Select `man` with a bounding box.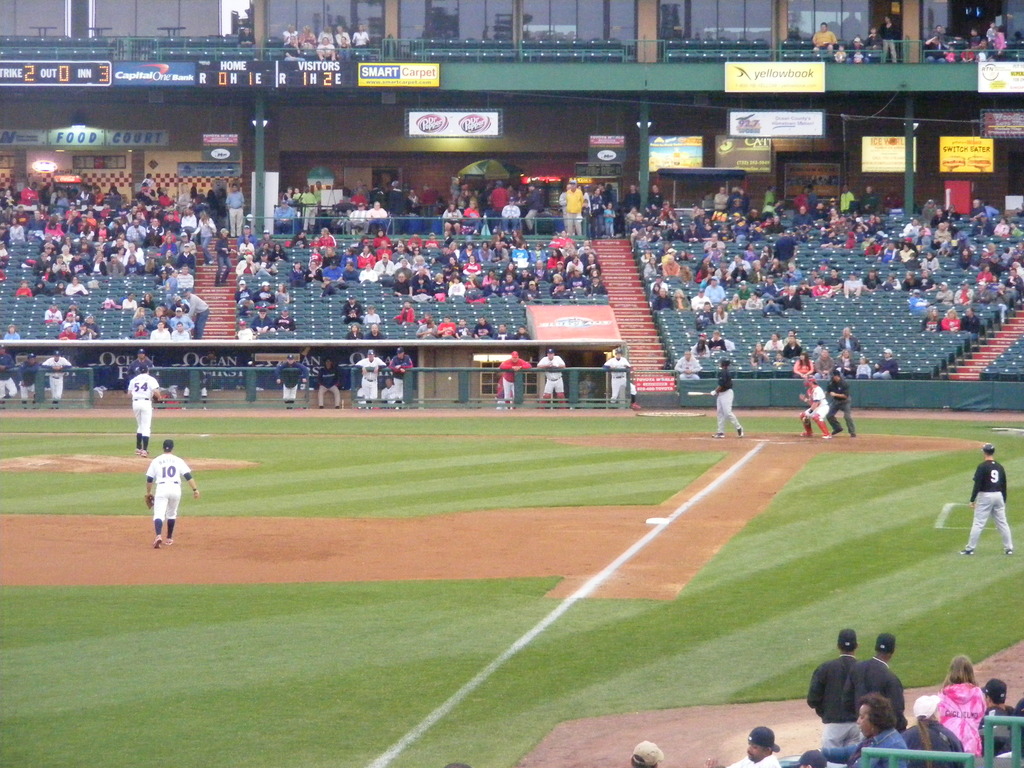
805 631 862 754.
